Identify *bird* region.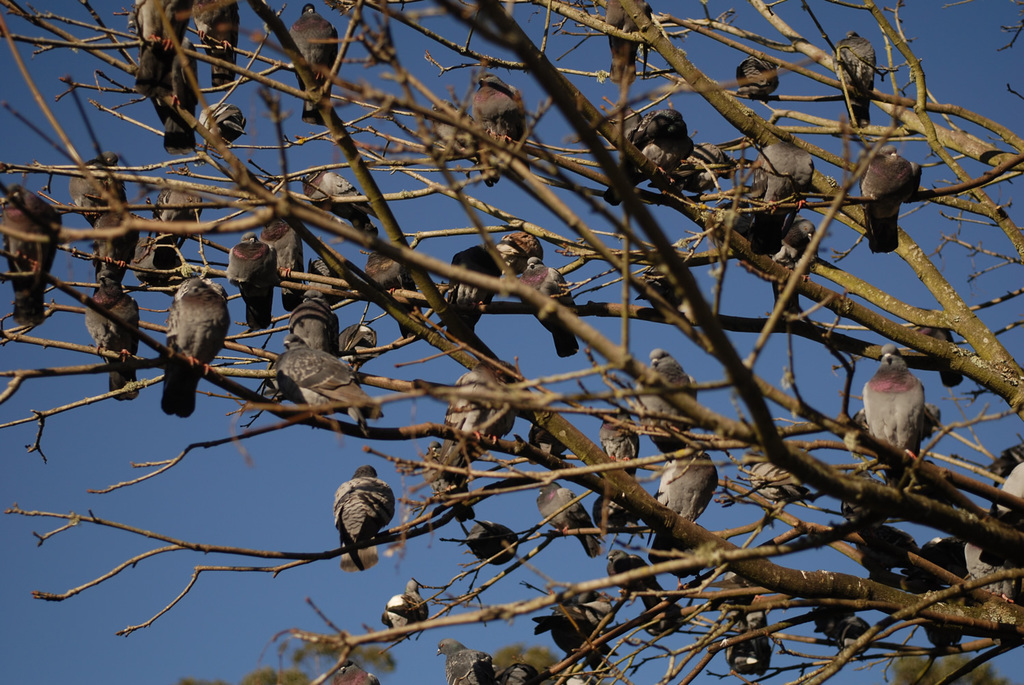
Region: 301 165 373 239.
